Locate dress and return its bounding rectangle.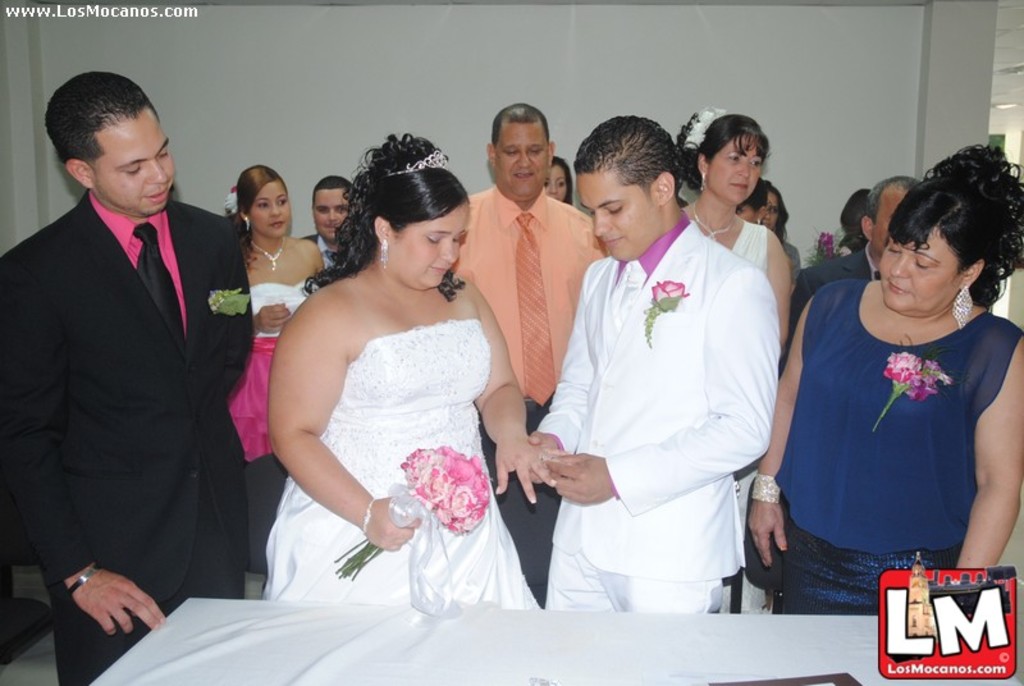
224,214,526,607.
